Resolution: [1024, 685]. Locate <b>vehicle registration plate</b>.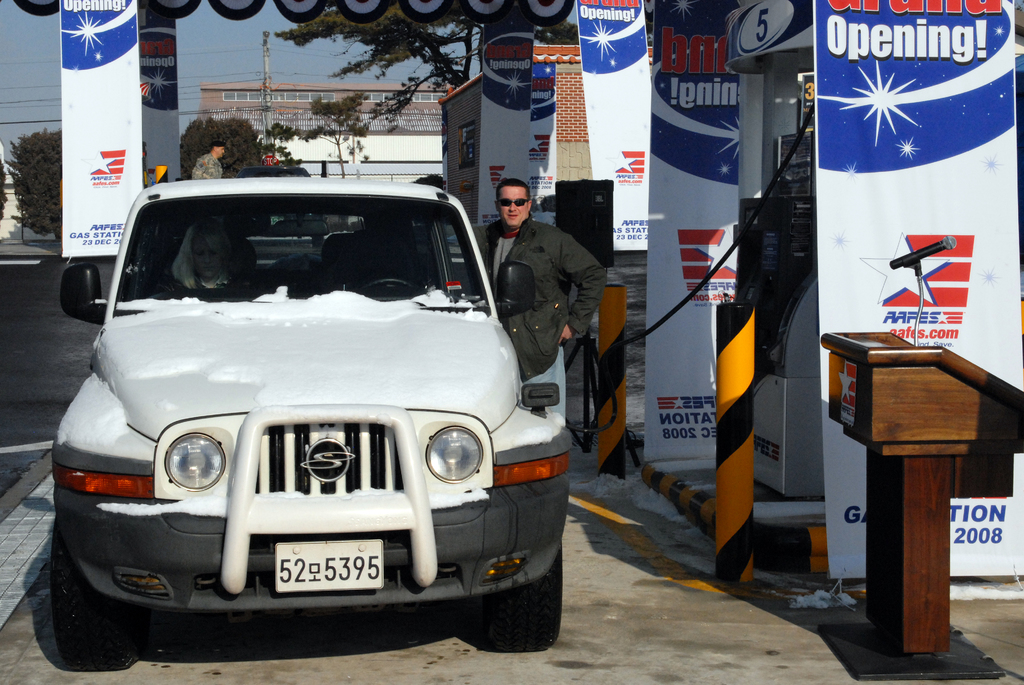
bbox(276, 542, 382, 590).
